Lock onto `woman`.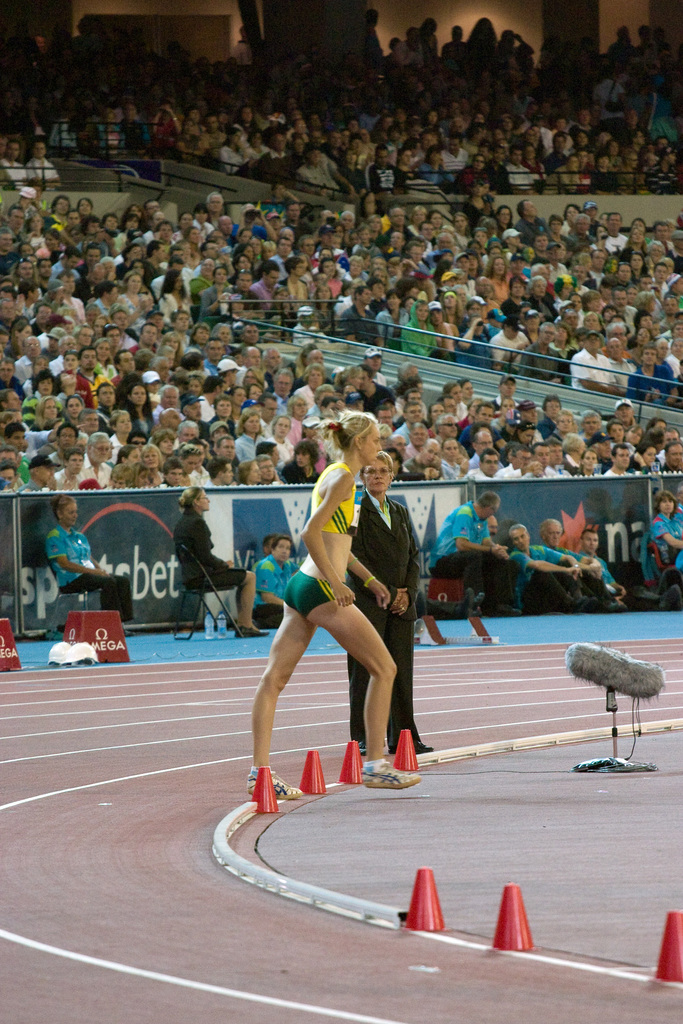
Locked: <box>122,271,158,323</box>.
